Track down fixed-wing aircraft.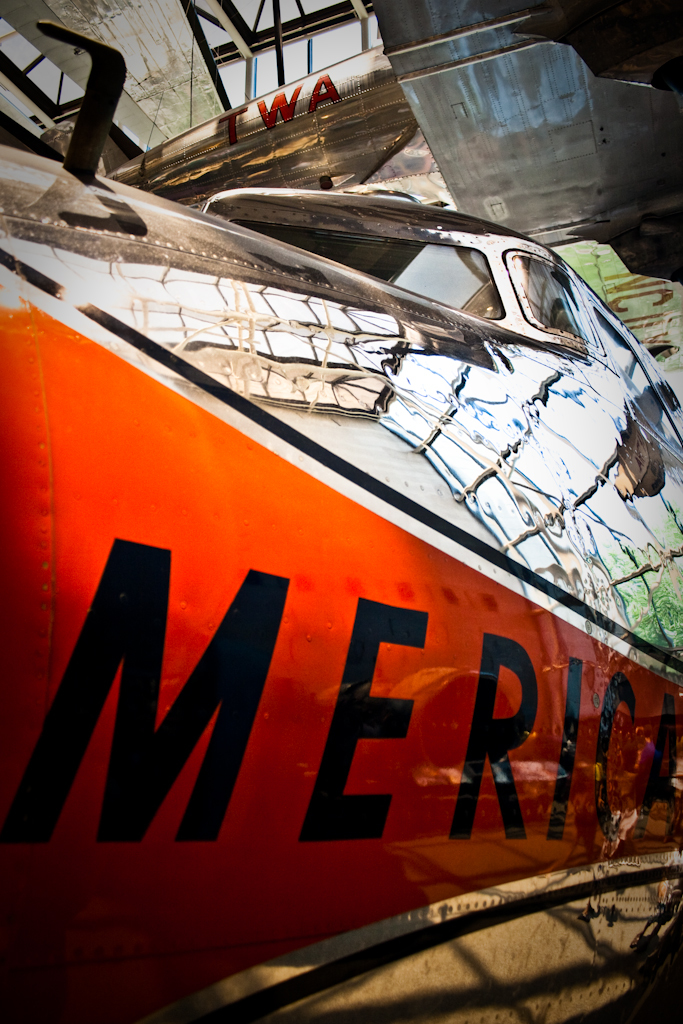
Tracked to (left=0, top=178, right=682, bottom=1023).
